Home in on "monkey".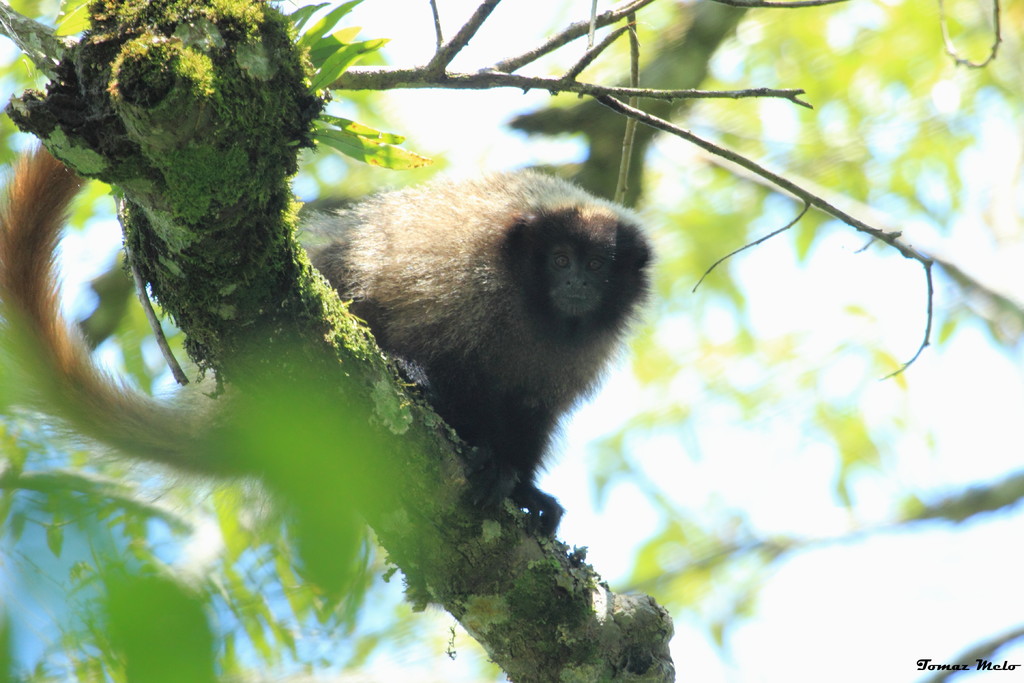
Homed in at (x1=292, y1=169, x2=650, y2=534).
